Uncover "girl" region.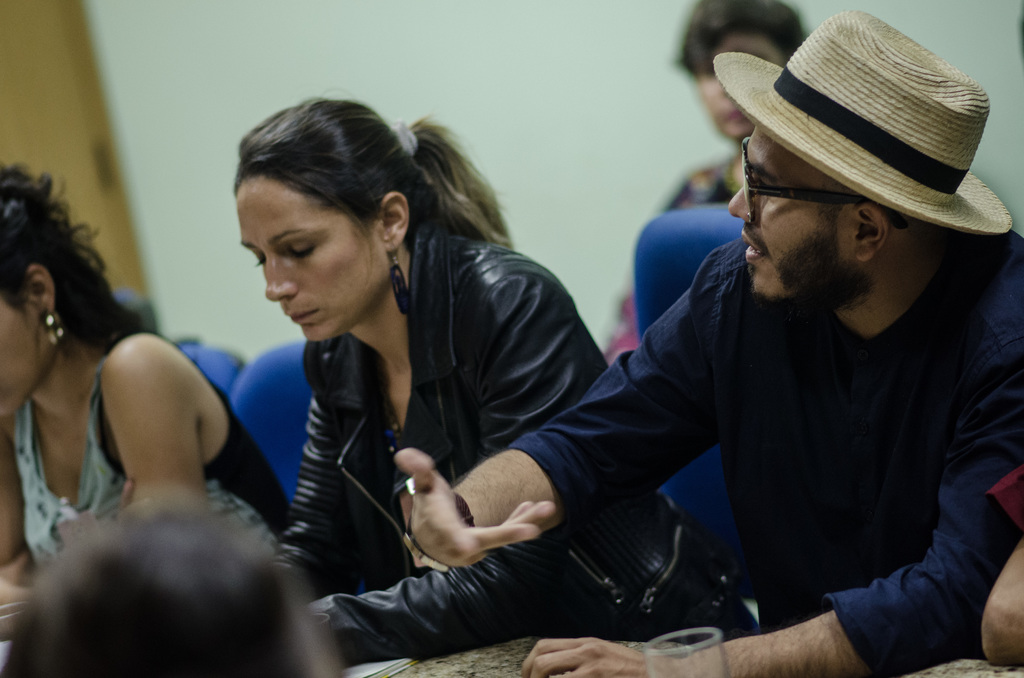
Uncovered: l=0, t=157, r=296, b=648.
